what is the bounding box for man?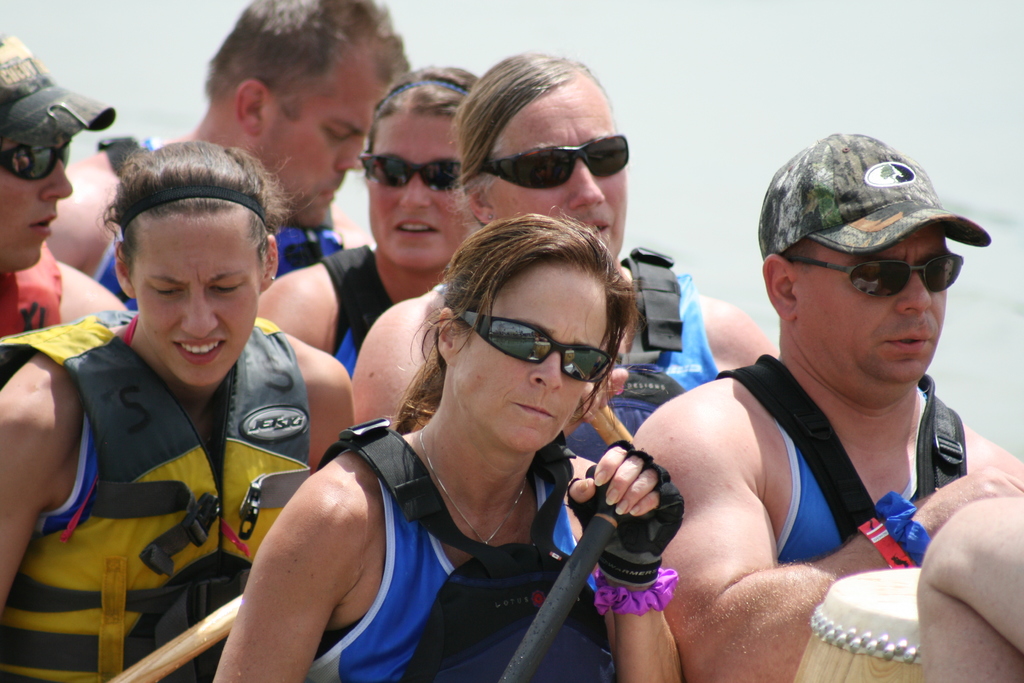
627:122:1023:682.
